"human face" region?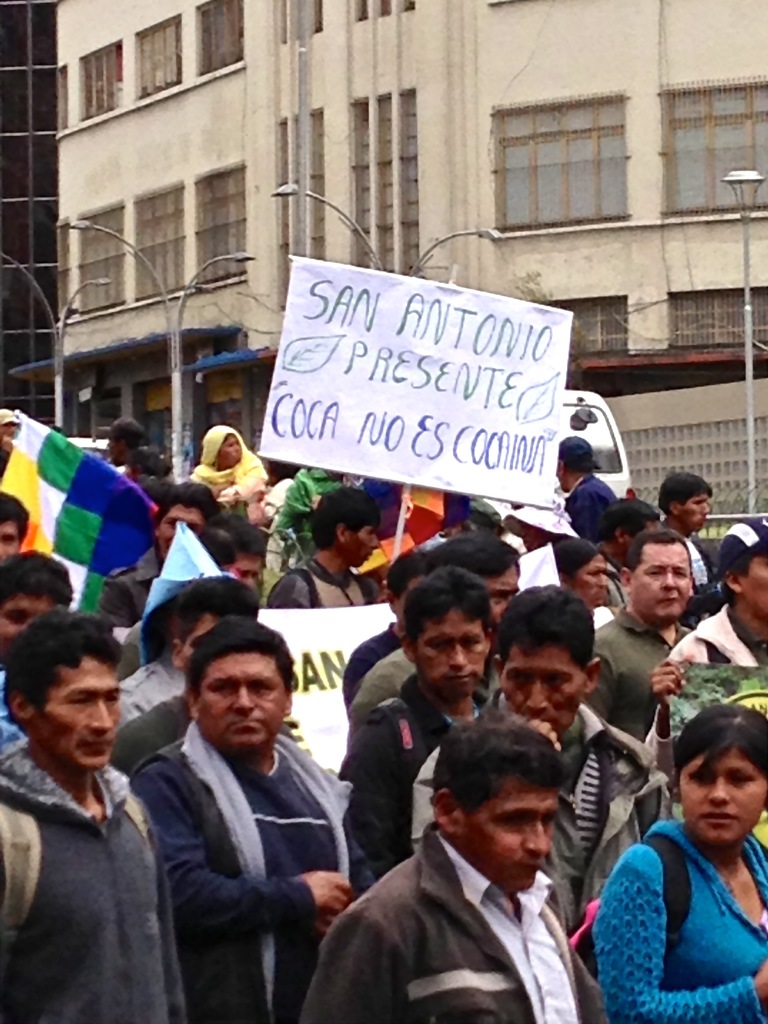
bbox=[346, 524, 381, 573]
